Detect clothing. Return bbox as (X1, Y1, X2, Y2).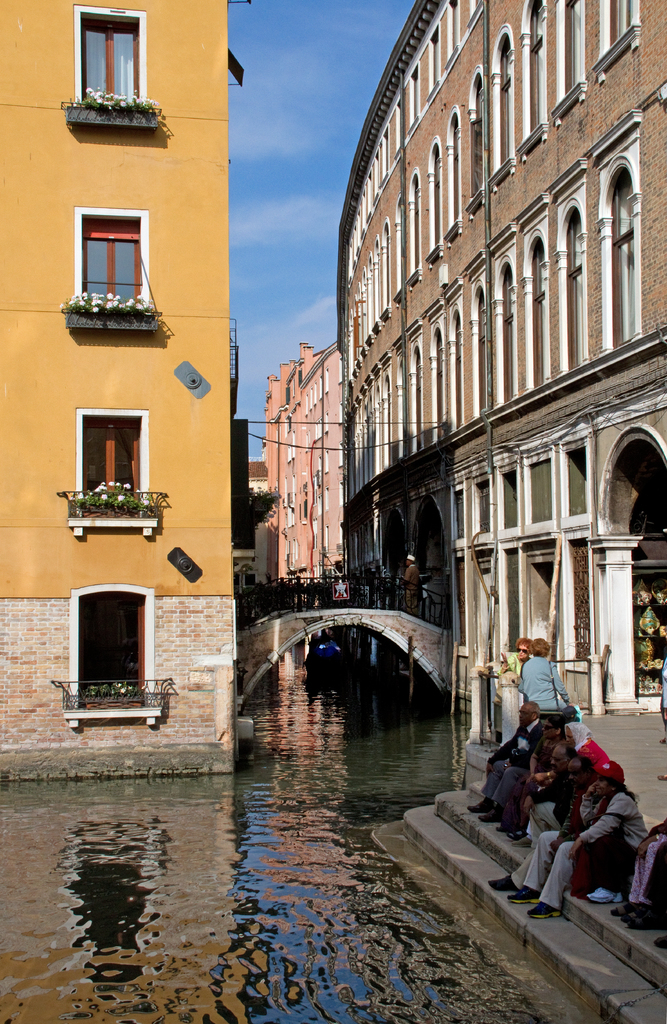
(484, 722, 544, 797).
